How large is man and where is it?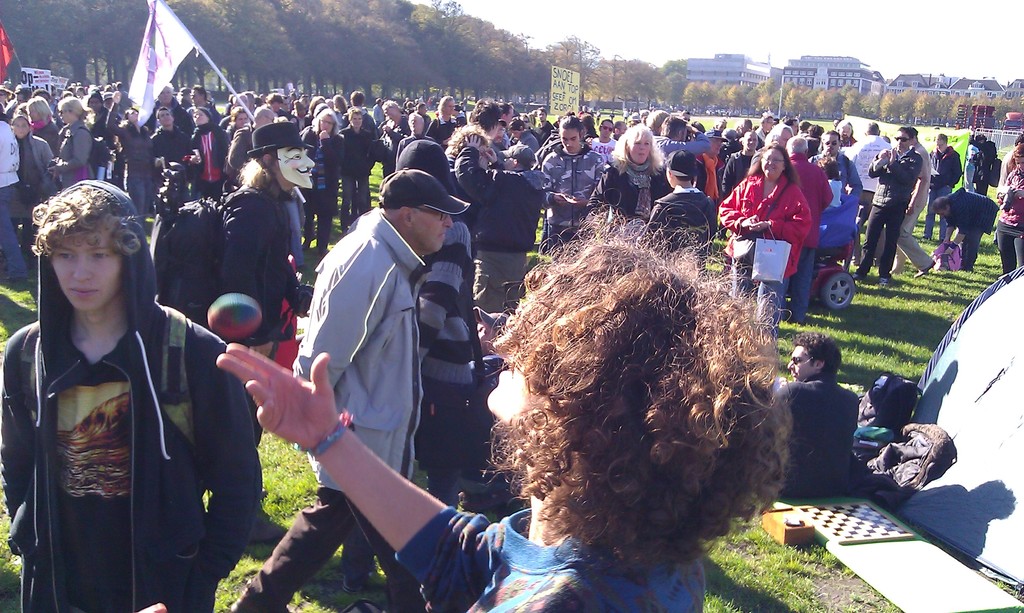
Bounding box: detection(152, 108, 193, 168).
